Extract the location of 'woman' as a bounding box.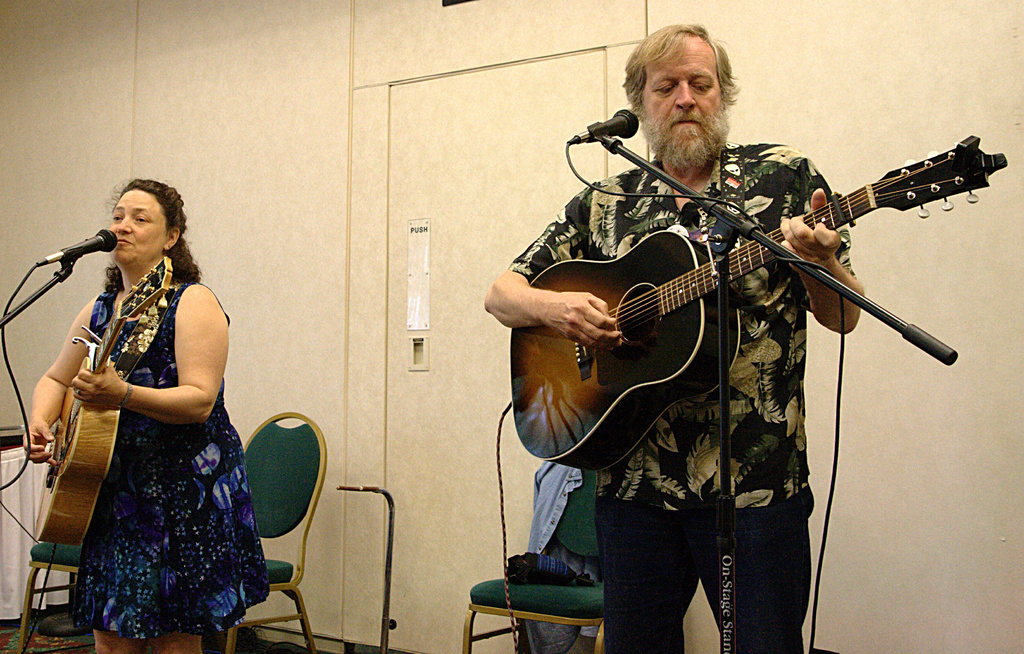
[15,176,273,653].
